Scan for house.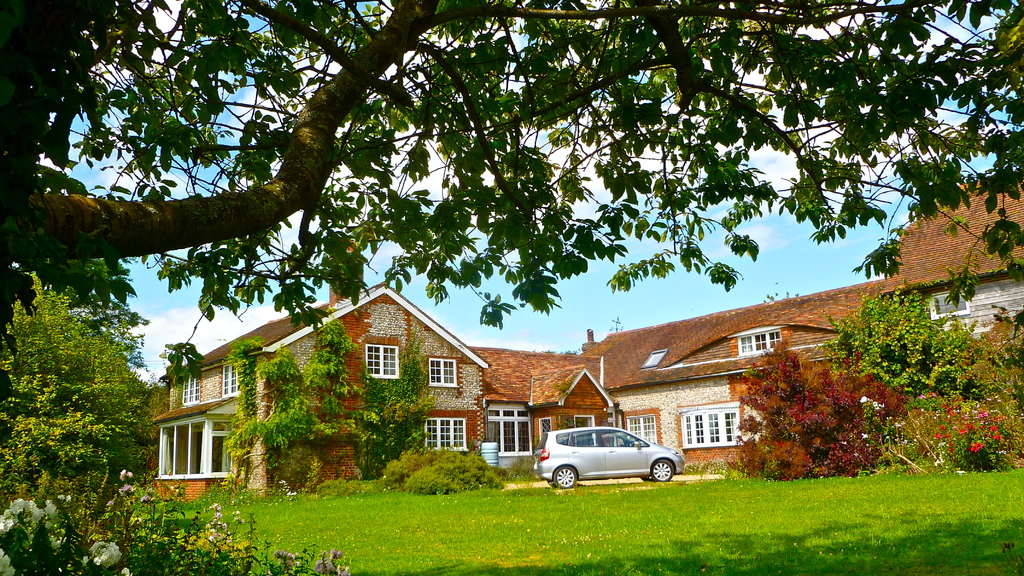
Scan result: (143,234,489,499).
